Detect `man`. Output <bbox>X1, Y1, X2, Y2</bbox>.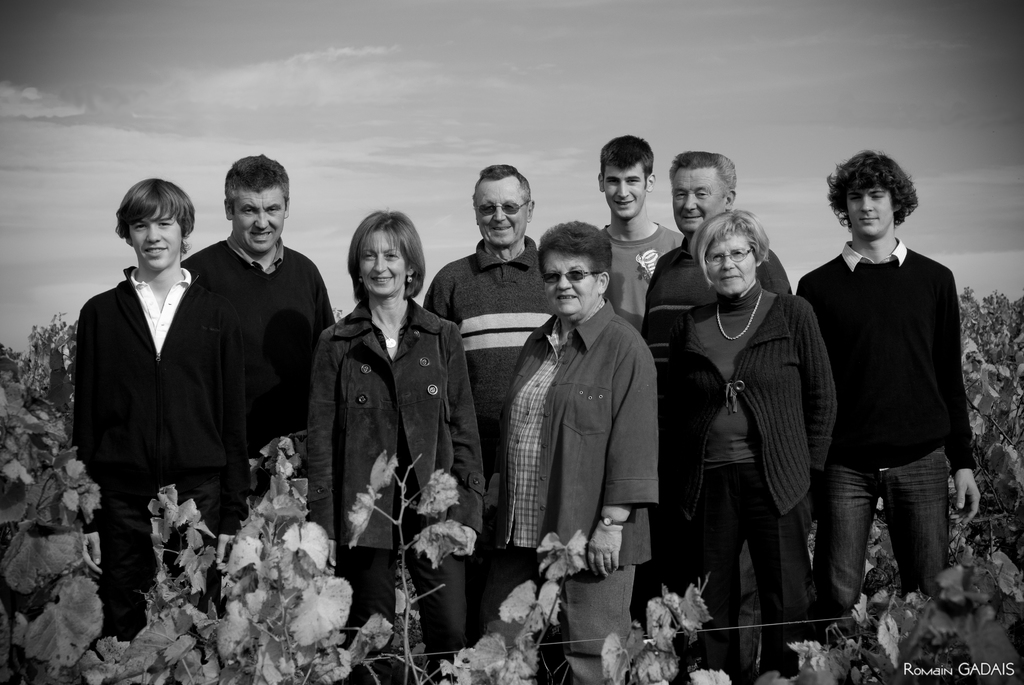
<bbox>641, 151, 792, 408</bbox>.
